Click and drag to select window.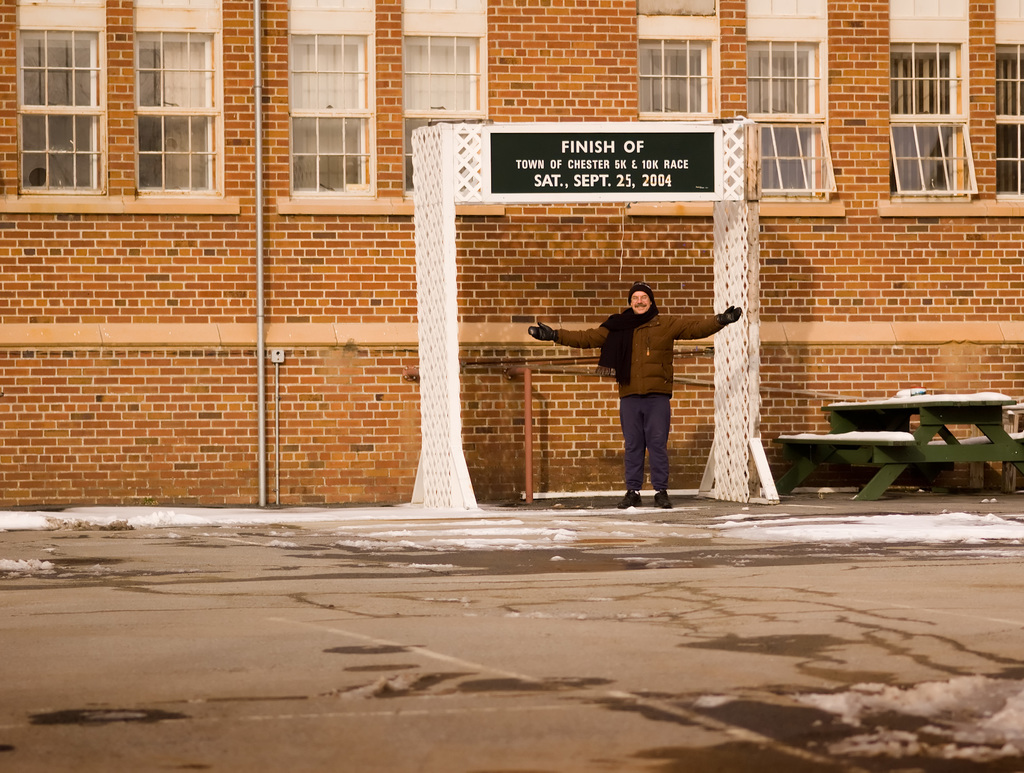
Selection: [636, 35, 714, 124].
